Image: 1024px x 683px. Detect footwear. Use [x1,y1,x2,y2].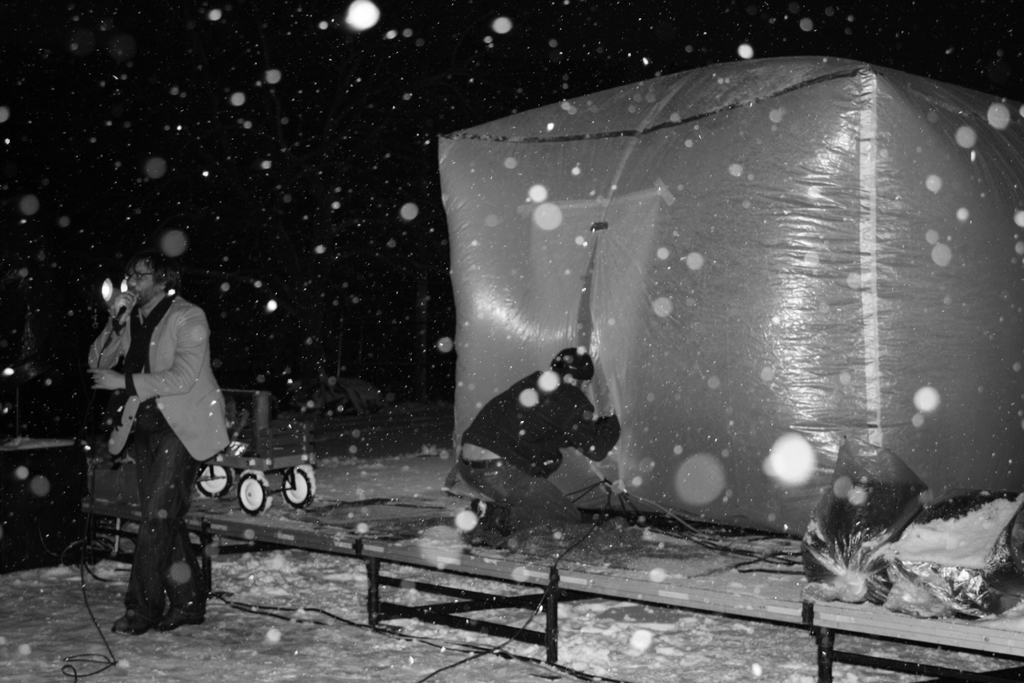
[111,604,156,632].
